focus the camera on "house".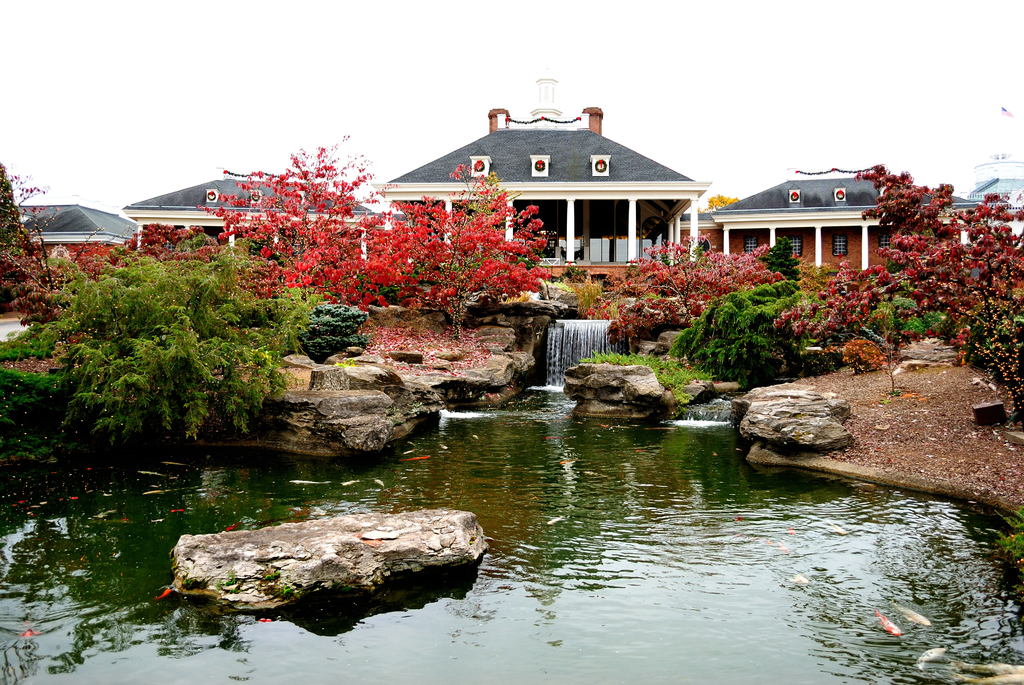
Focus region: box=[6, 194, 172, 299].
